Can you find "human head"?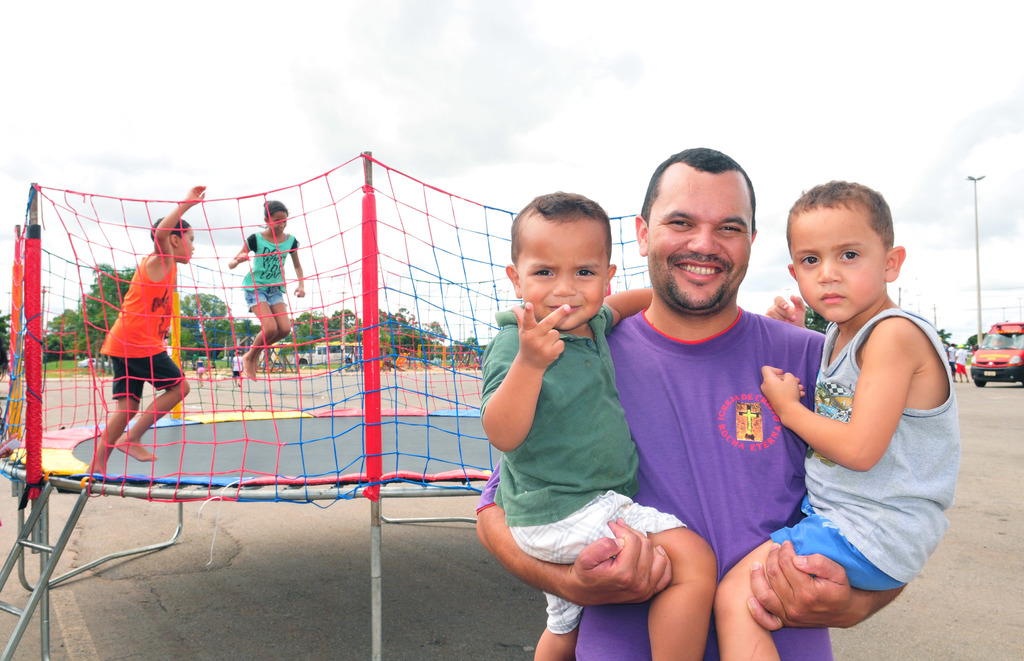
Yes, bounding box: 152/215/195/262.
